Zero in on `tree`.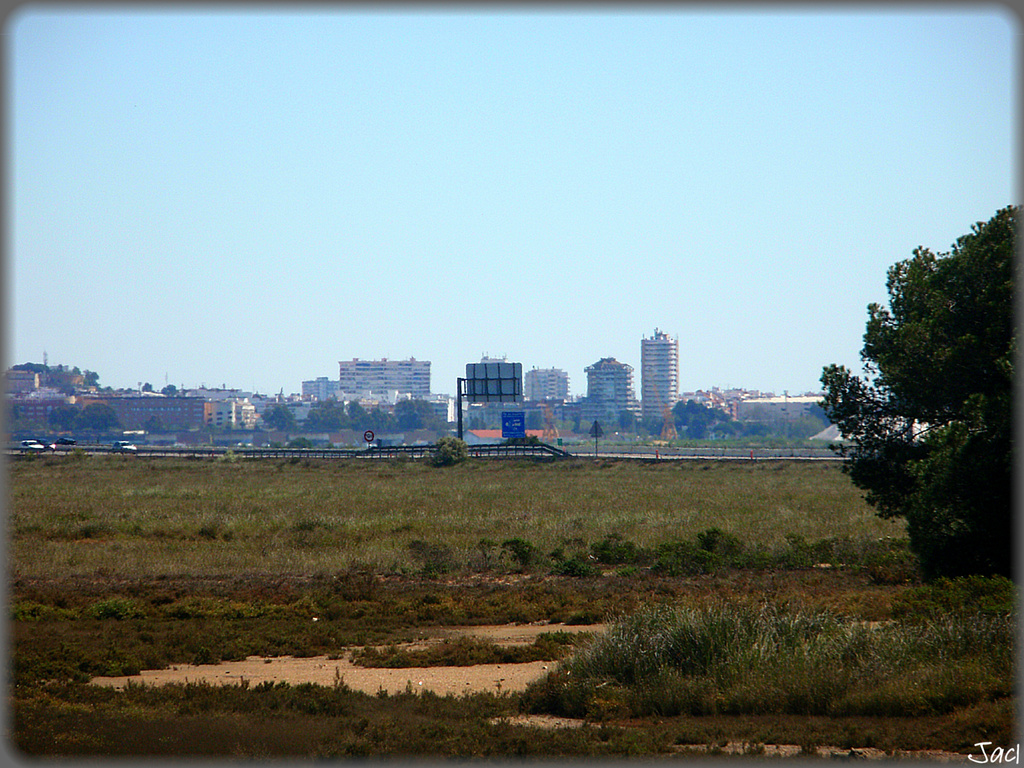
Zeroed in: [left=144, top=414, right=166, bottom=434].
